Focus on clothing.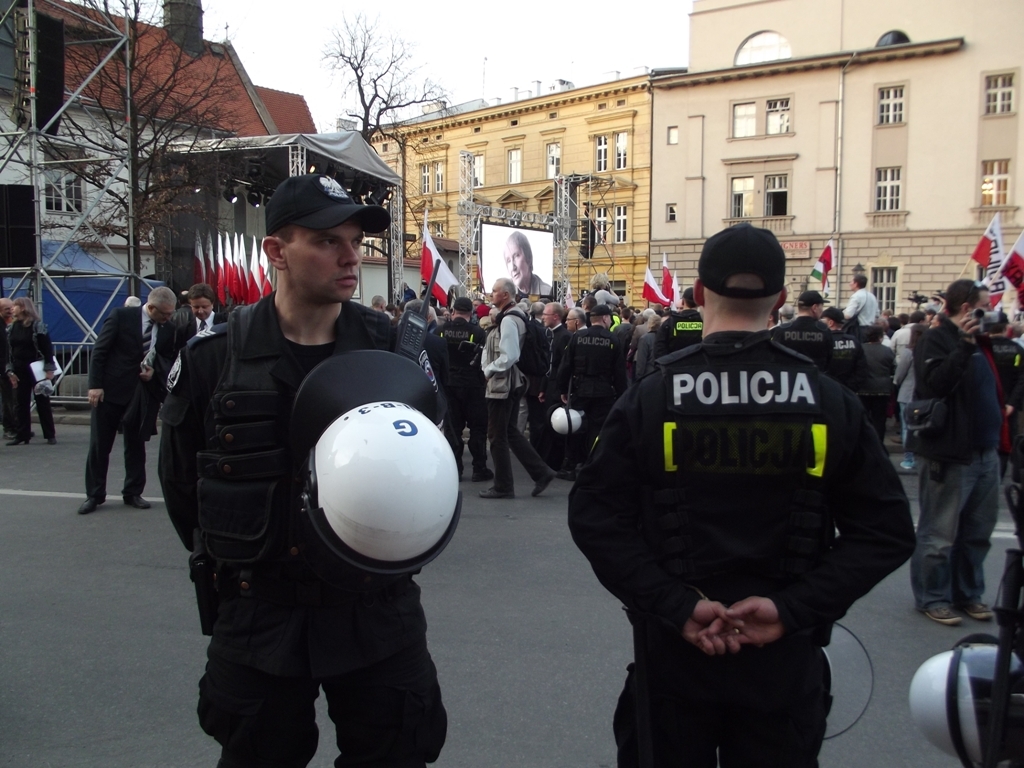
Focused at 395:301:701:485.
